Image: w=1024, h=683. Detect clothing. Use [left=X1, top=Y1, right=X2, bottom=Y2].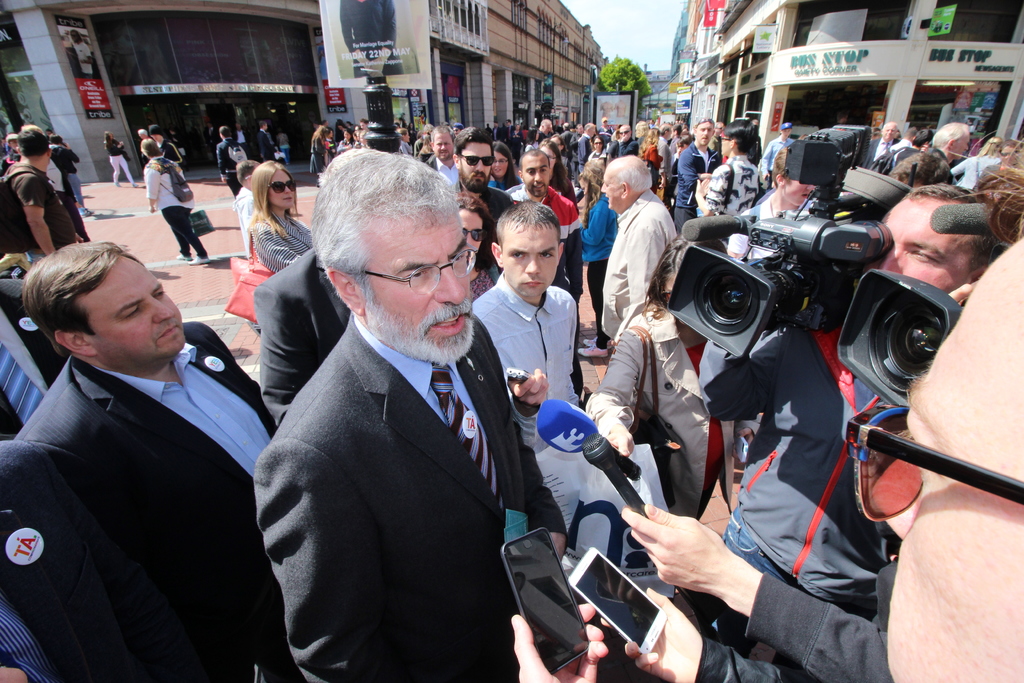
[left=3, top=165, right=77, bottom=254].
